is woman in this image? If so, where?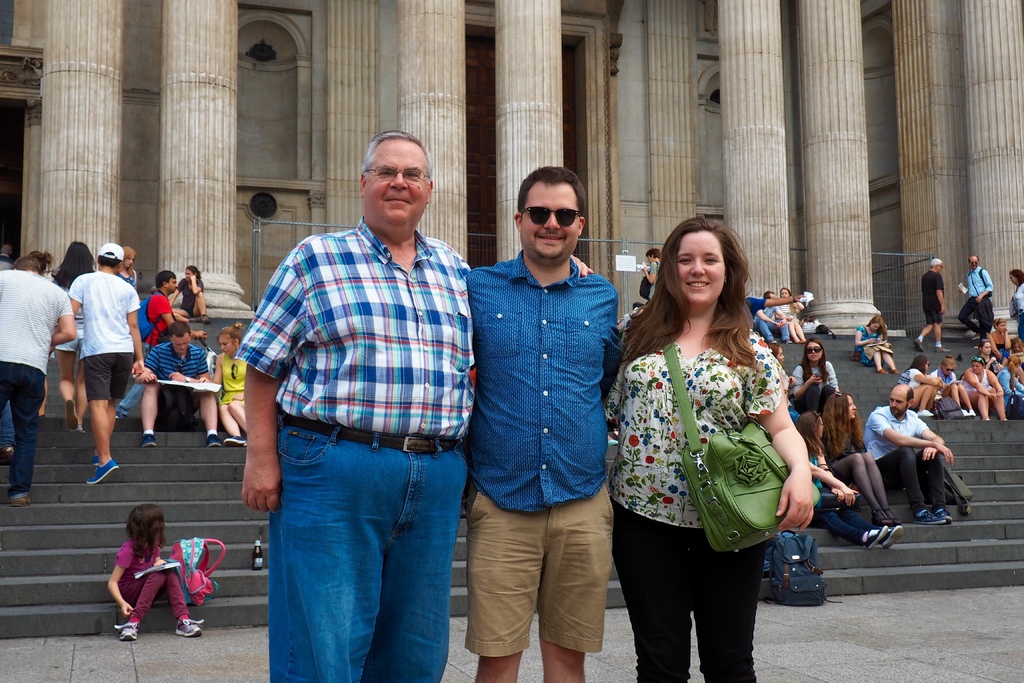
Yes, at (left=635, top=240, right=666, bottom=305).
